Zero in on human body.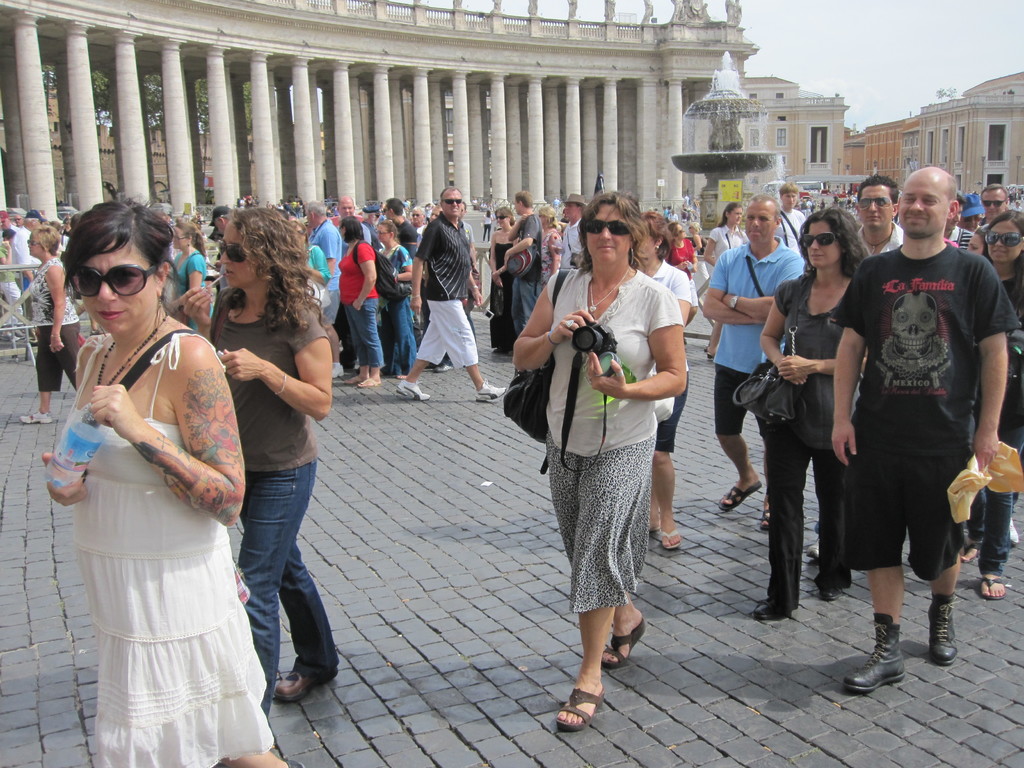
Zeroed in: {"left": 760, "top": 260, "right": 879, "bottom": 625}.
